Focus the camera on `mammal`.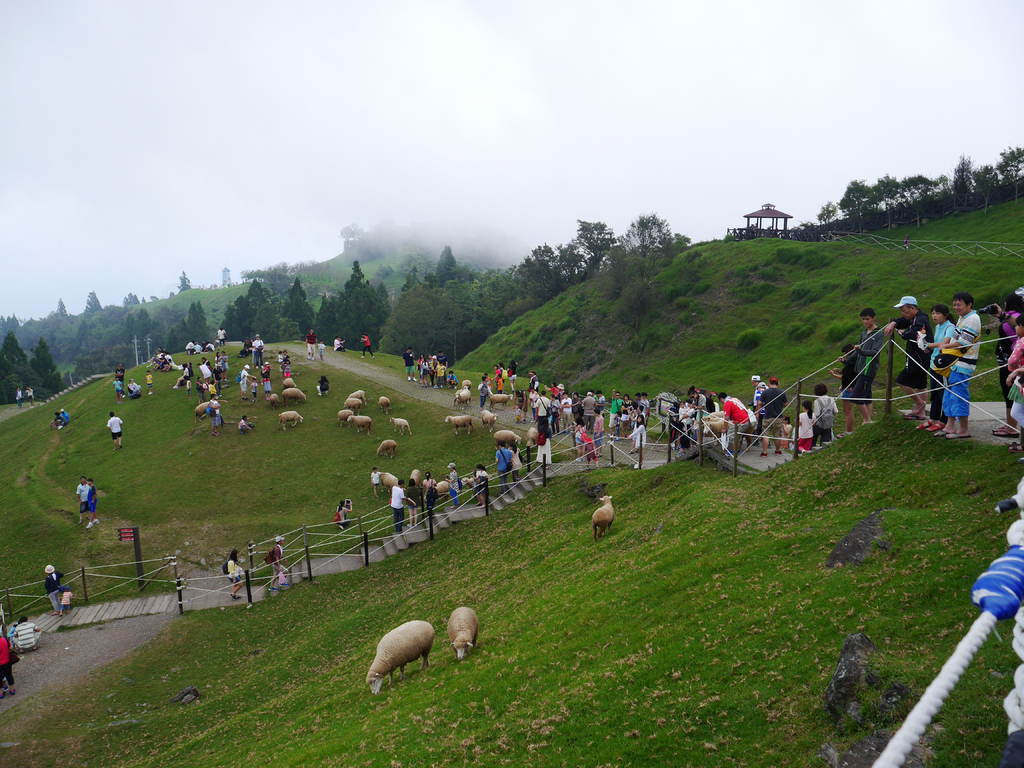
Focus region: x1=499 y1=444 x2=511 y2=492.
